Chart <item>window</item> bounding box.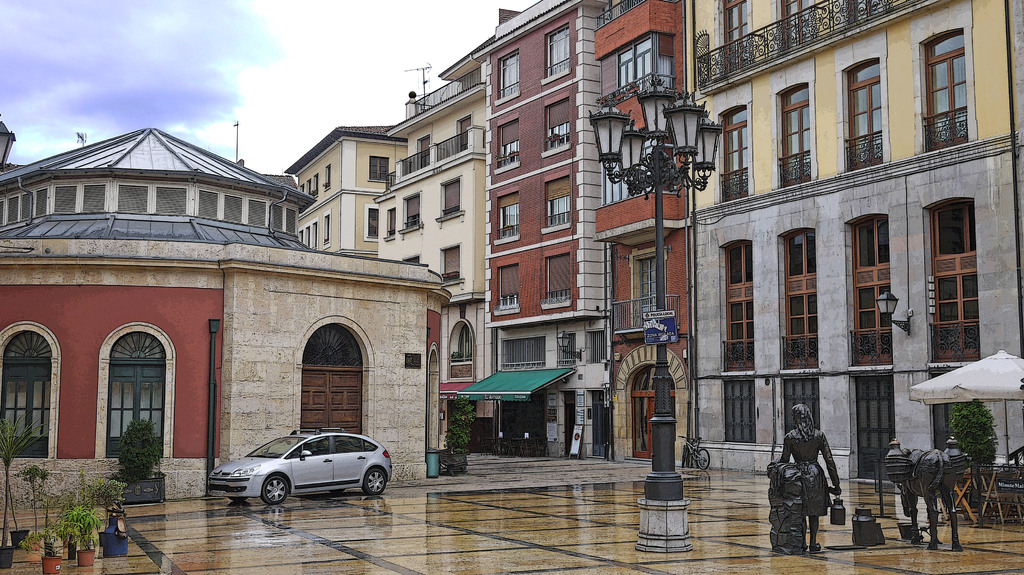
Charted: [x1=776, y1=229, x2=819, y2=370].
